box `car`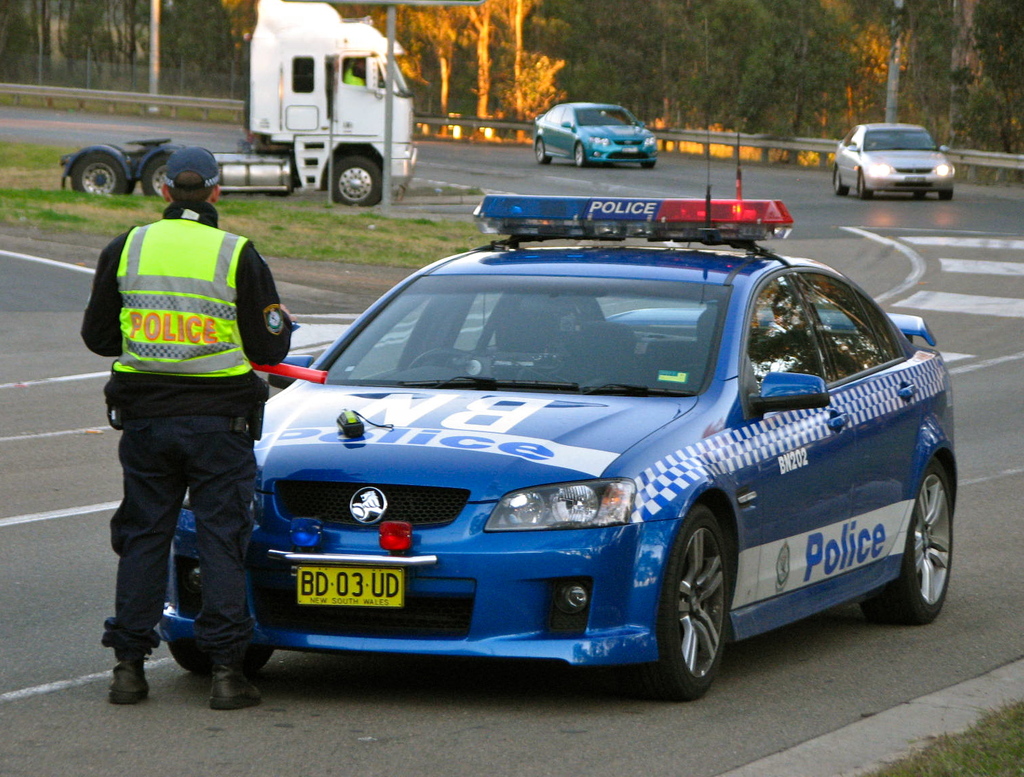
{"x1": 534, "y1": 101, "x2": 659, "y2": 164}
